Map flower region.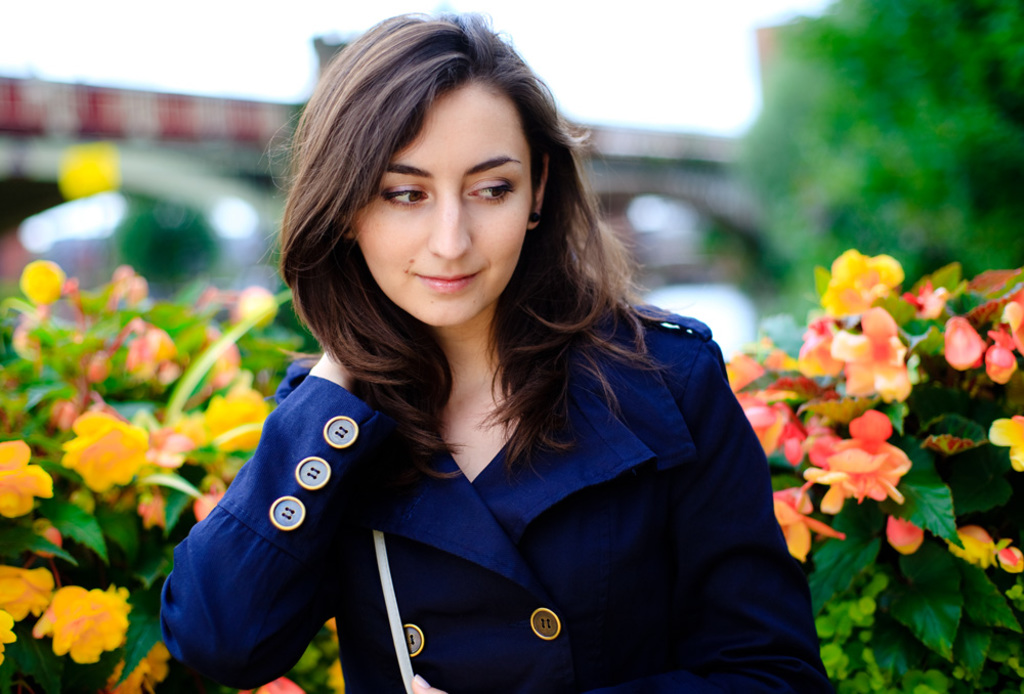
Mapped to (56,403,156,498).
